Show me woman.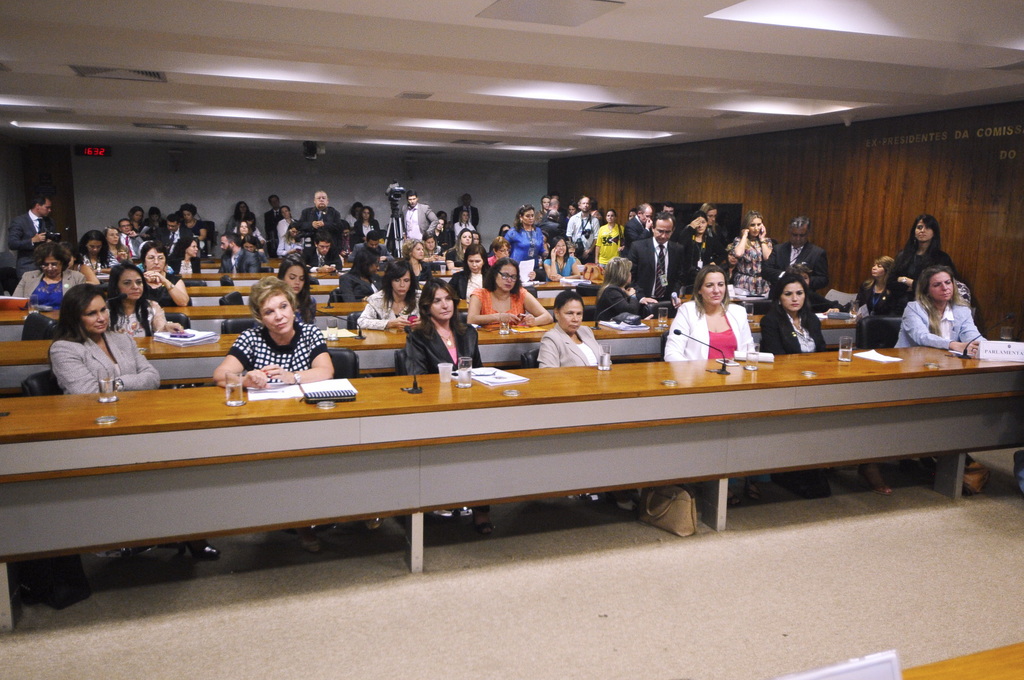
woman is here: 275/257/317/334.
